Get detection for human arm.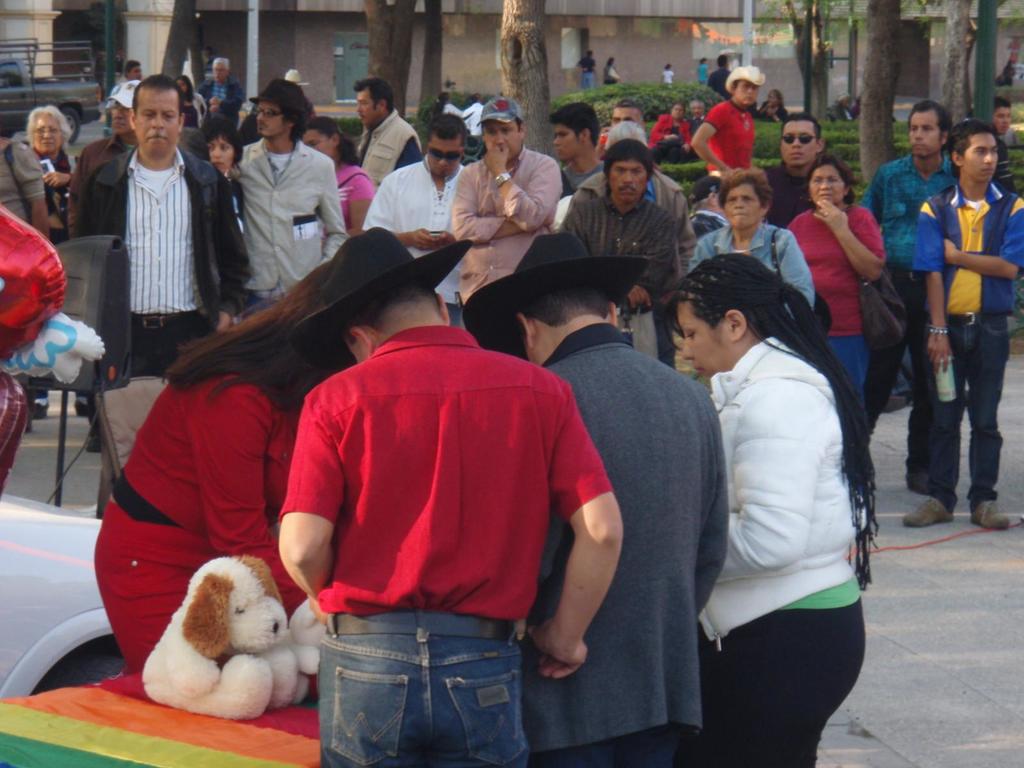
Detection: box=[543, 401, 653, 704].
